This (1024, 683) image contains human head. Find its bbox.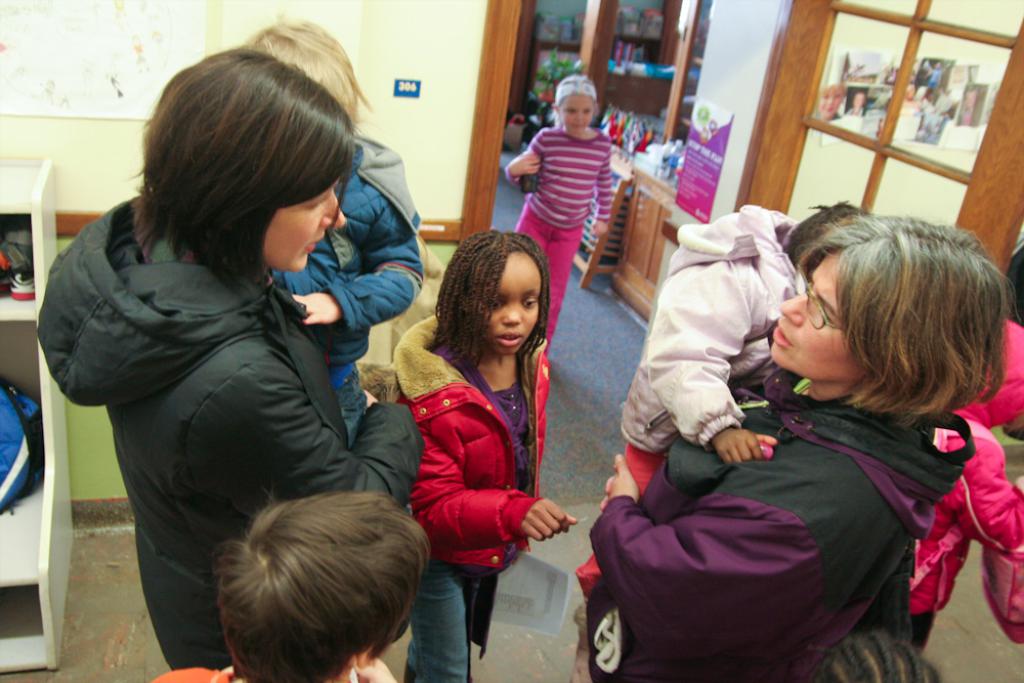
(766,212,997,389).
